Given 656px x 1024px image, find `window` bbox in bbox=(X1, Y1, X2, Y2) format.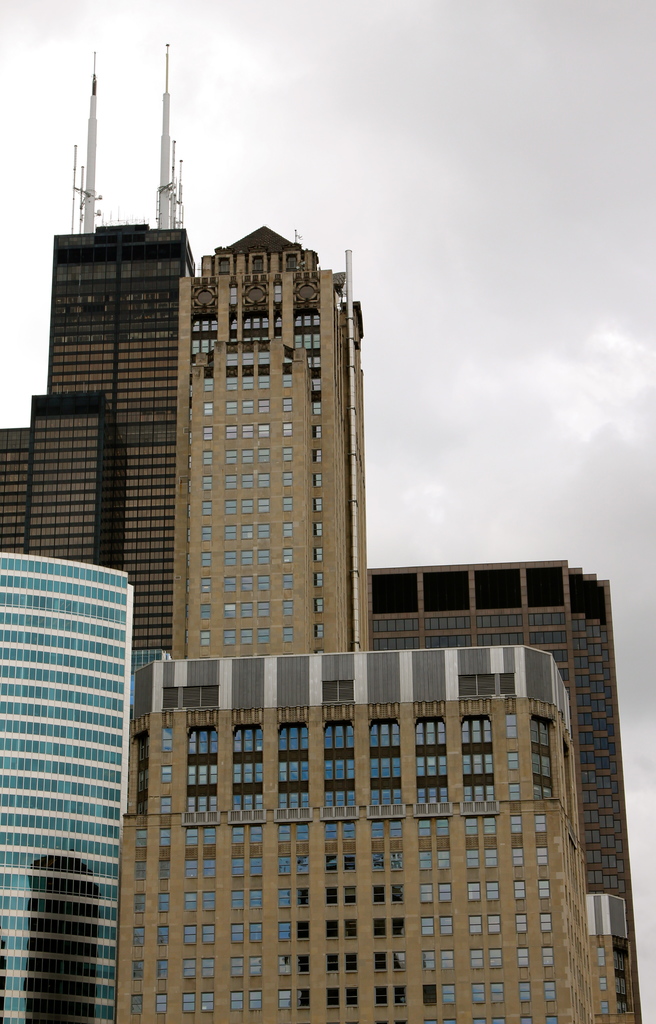
bbox=(314, 406, 323, 417).
